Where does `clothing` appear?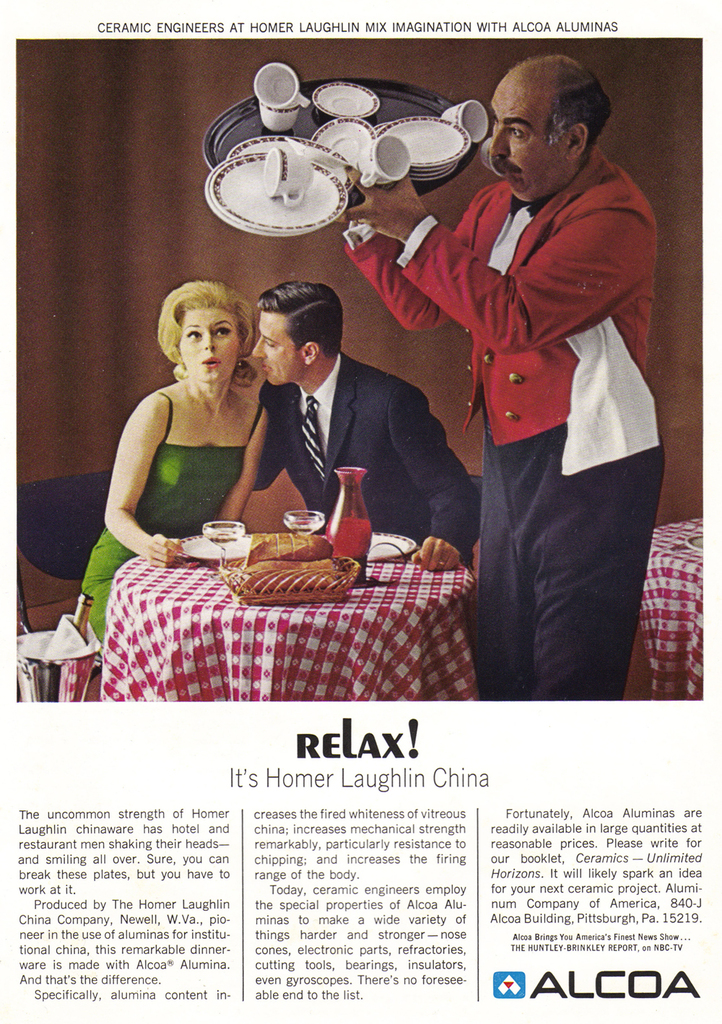
Appears at 78:387:258:644.
